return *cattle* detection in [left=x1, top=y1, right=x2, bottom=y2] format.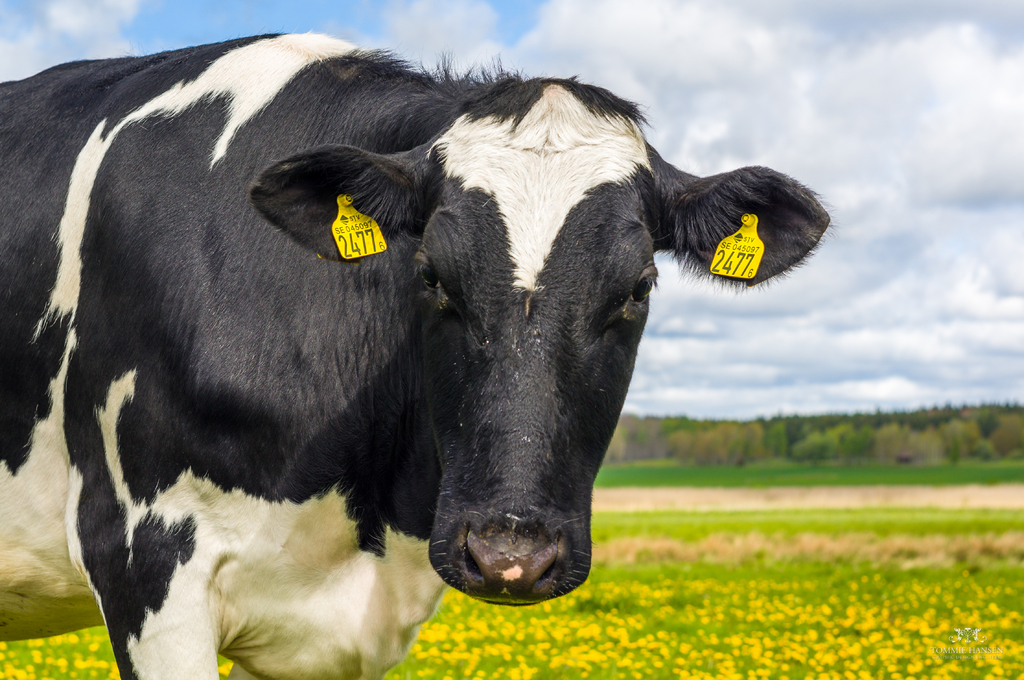
[left=0, top=28, right=836, bottom=679].
